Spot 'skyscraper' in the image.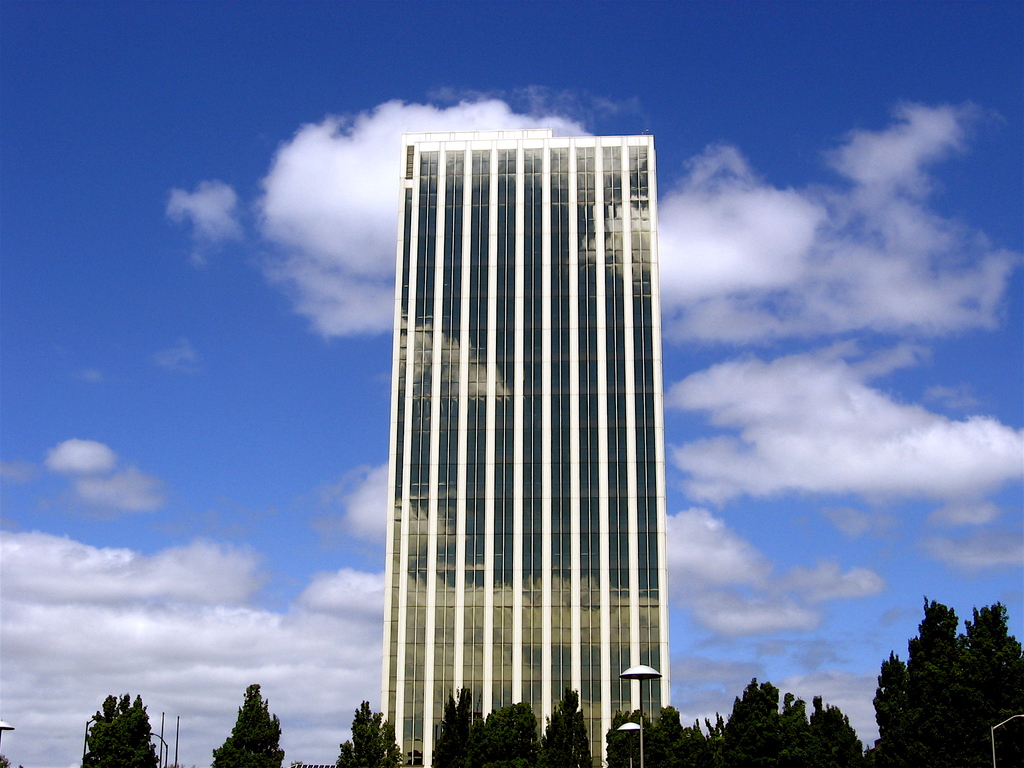
'skyscraper' found at select_region(348, 141, 688, 737).
